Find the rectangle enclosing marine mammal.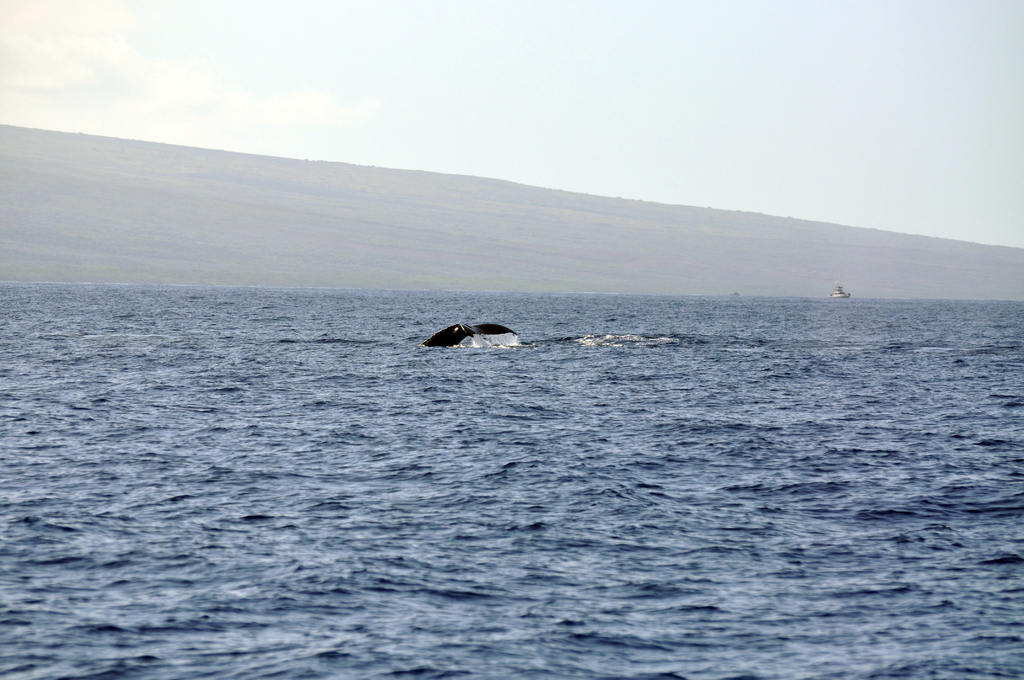
l=426, t=325, r=479, b=349.
